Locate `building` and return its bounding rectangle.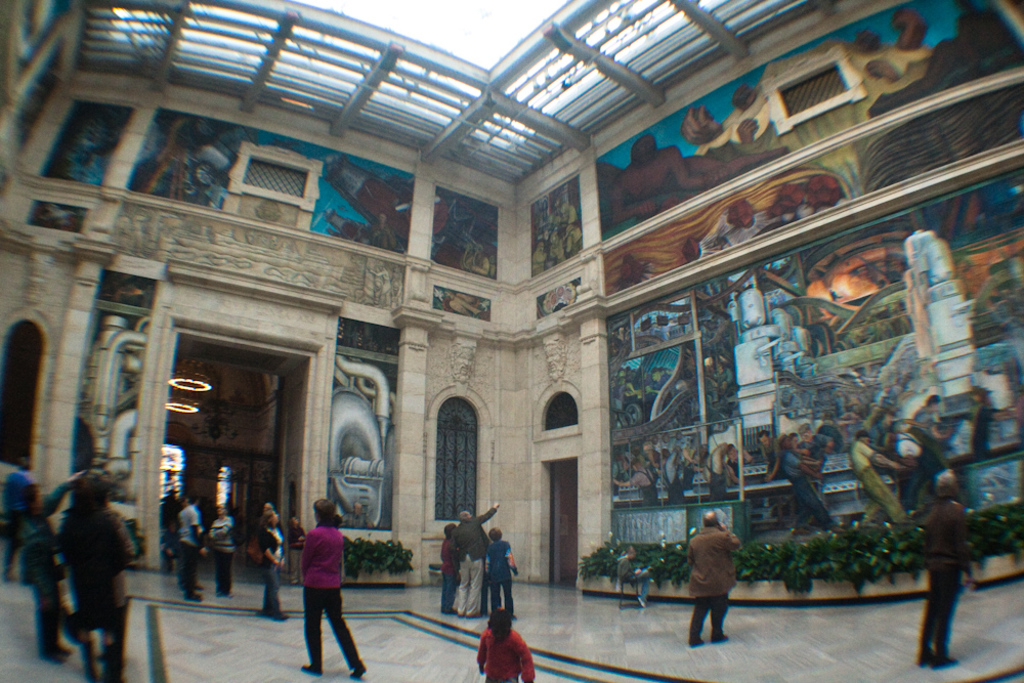
select_region(0, 0, 1023, 682).
